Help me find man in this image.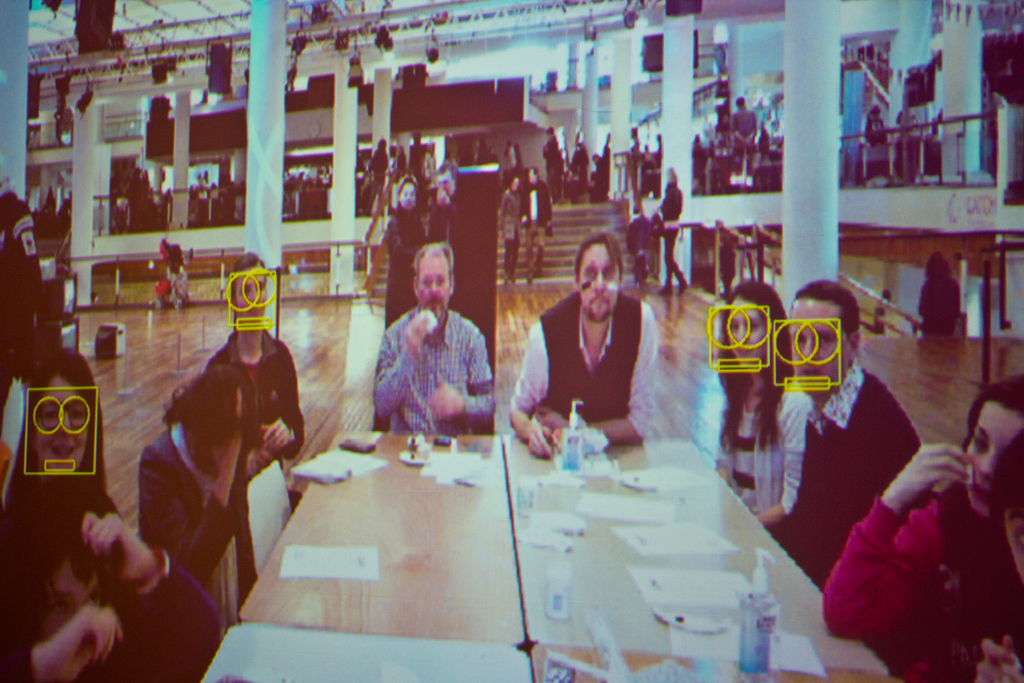
Found it: [x1=772, y1=276, x2=916, y2=584].
